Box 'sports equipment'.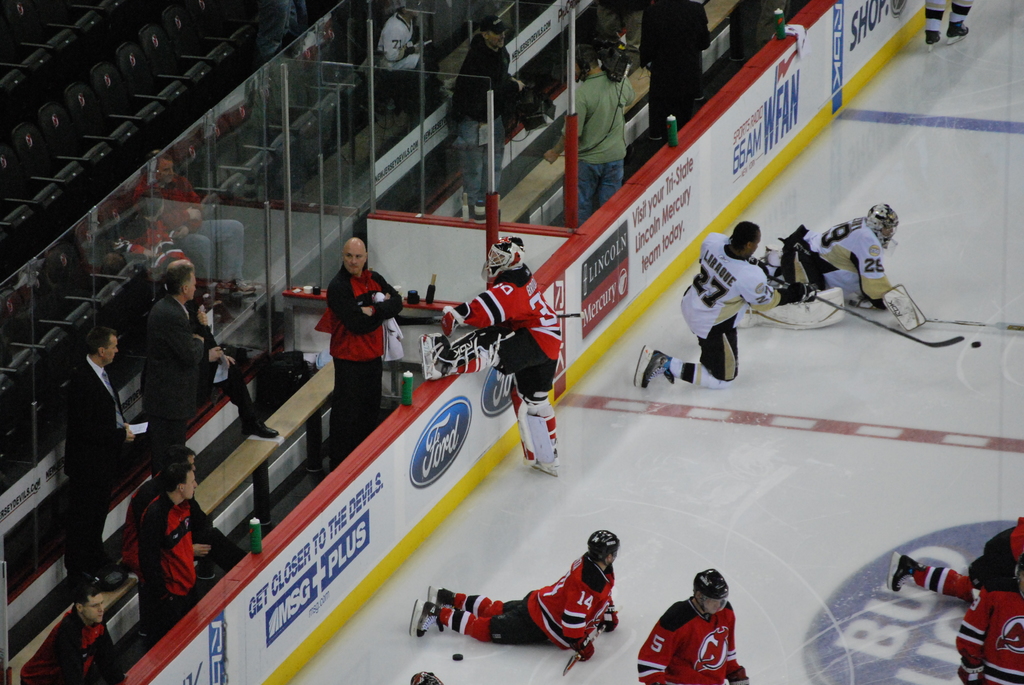
[x1=943, y1=25, x2=972, y2=46].
